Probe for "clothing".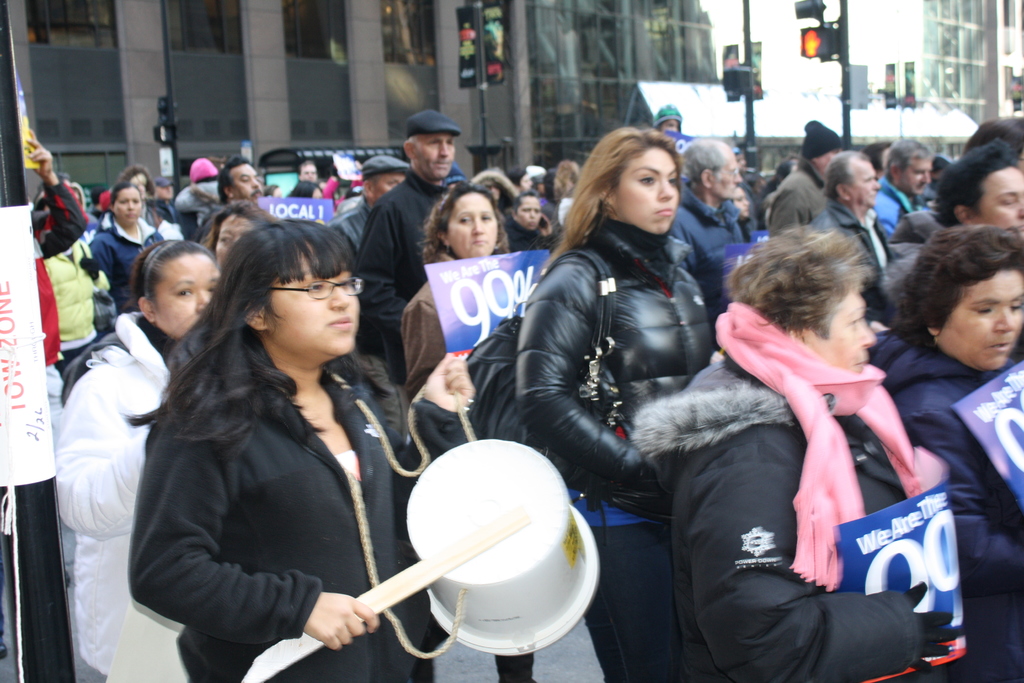
Probe result: [397,270,472,397].
